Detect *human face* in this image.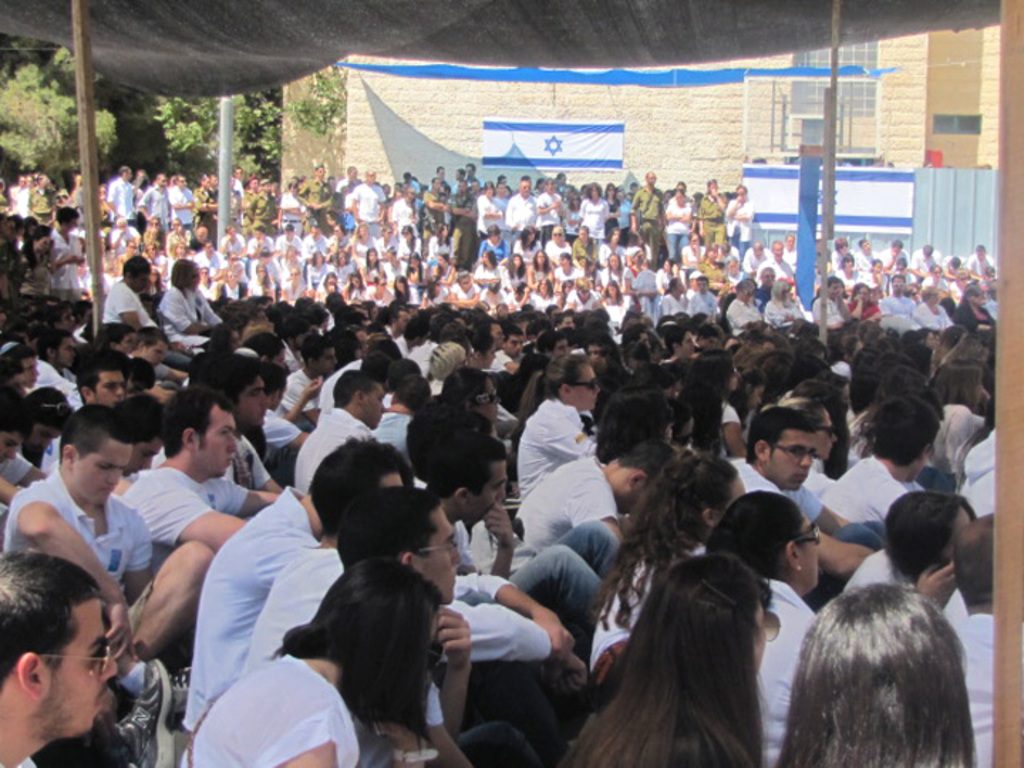
Detection: (46,604,118,737).
